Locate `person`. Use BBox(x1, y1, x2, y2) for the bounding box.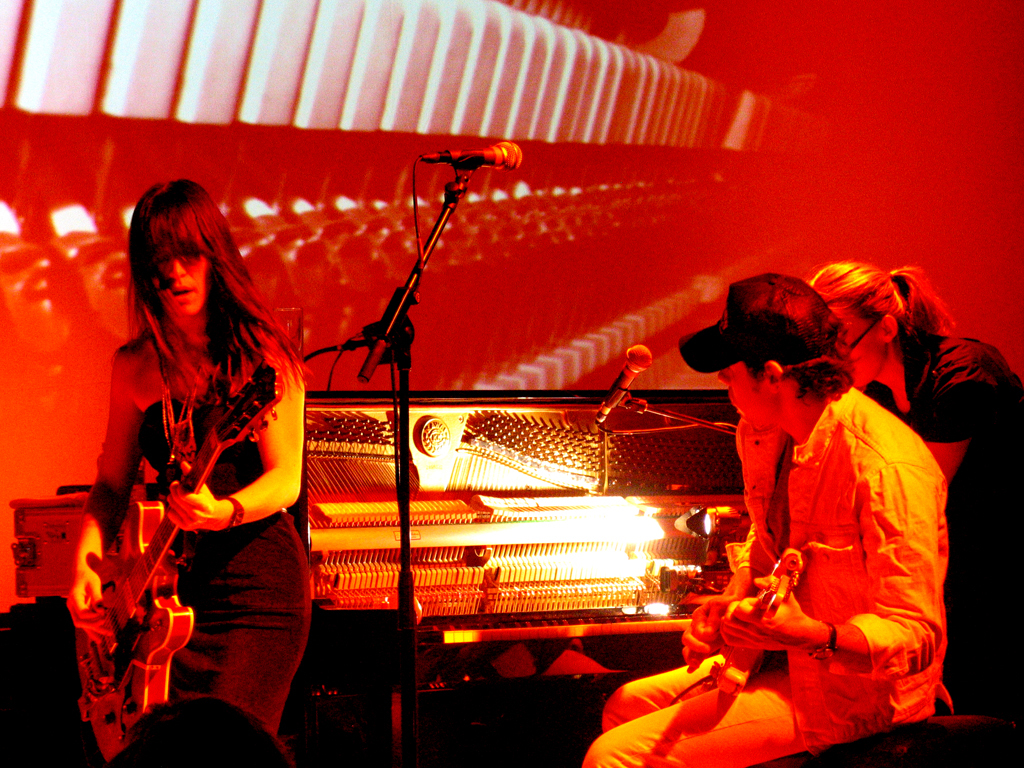
BBox(572, 273, 952, 767).
